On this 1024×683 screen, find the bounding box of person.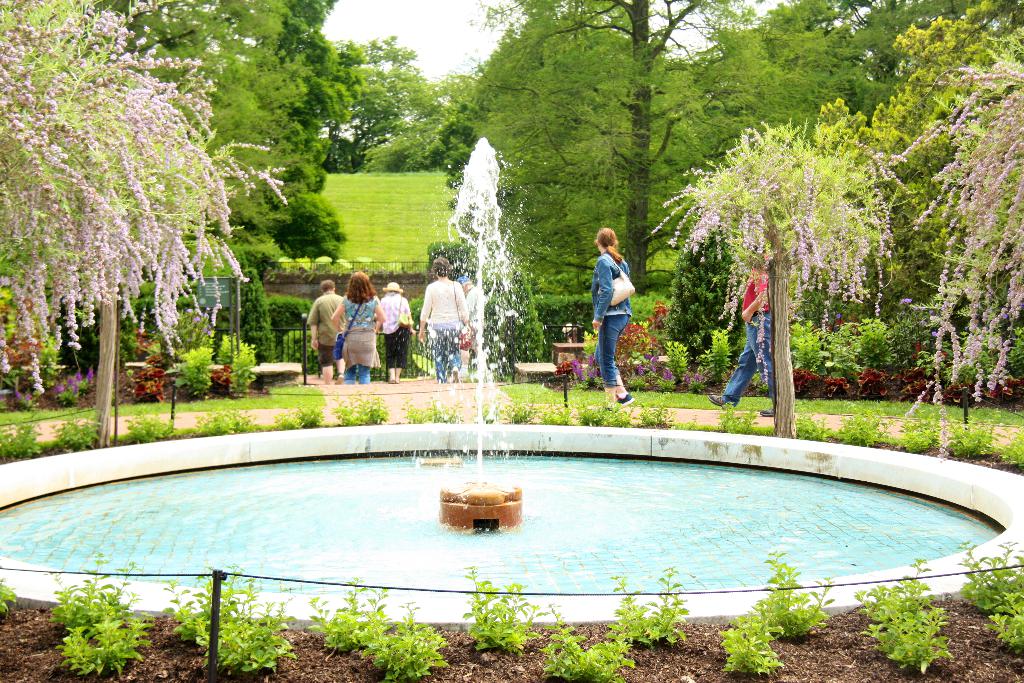
Bounding box: [377,279,413,382].
